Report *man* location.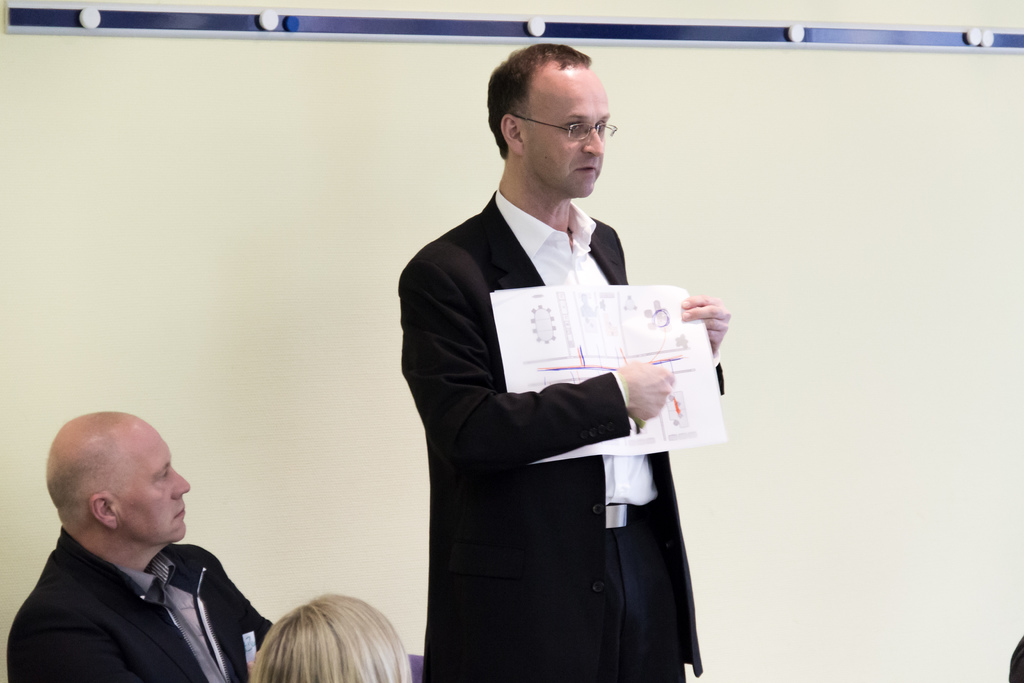
Report: 4,416,277,682.
